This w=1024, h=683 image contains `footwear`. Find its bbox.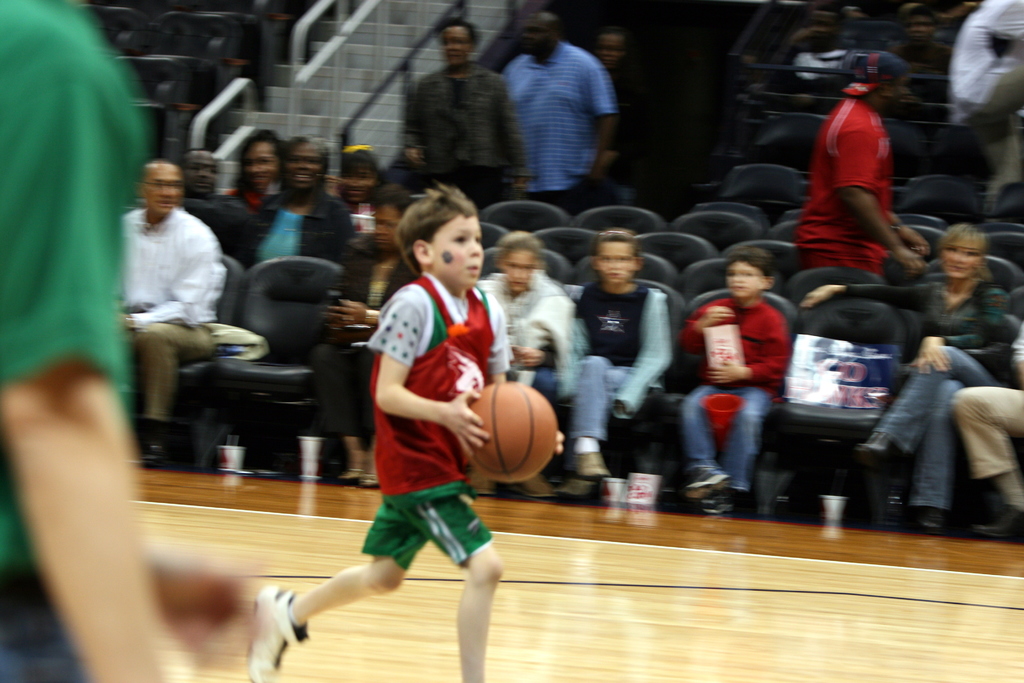
{"x1": 556, "y1": 477, "x2": 596, "y2": 498}.
